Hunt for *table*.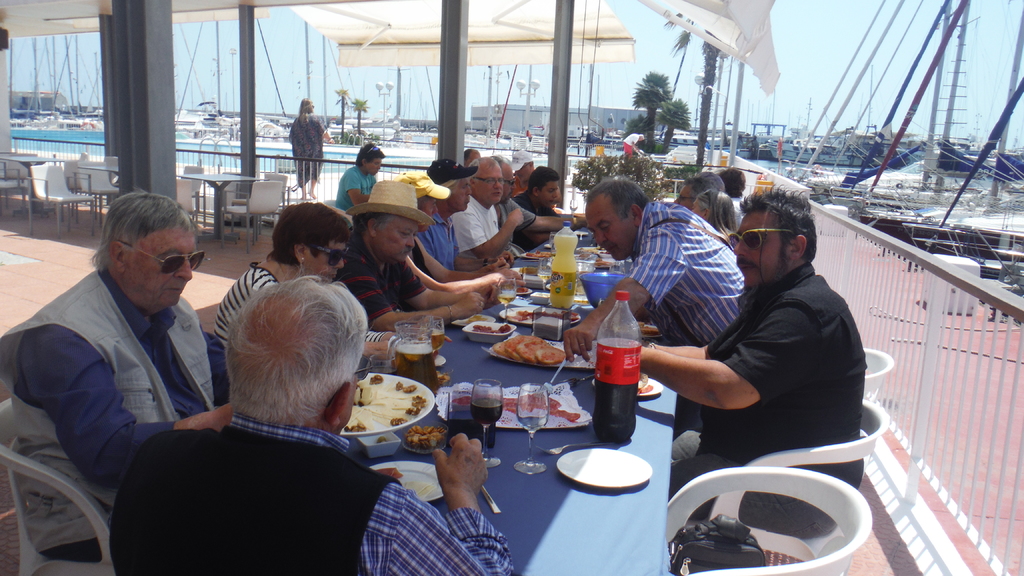
Hunted down at bbox(75, 162, 121, 195).
